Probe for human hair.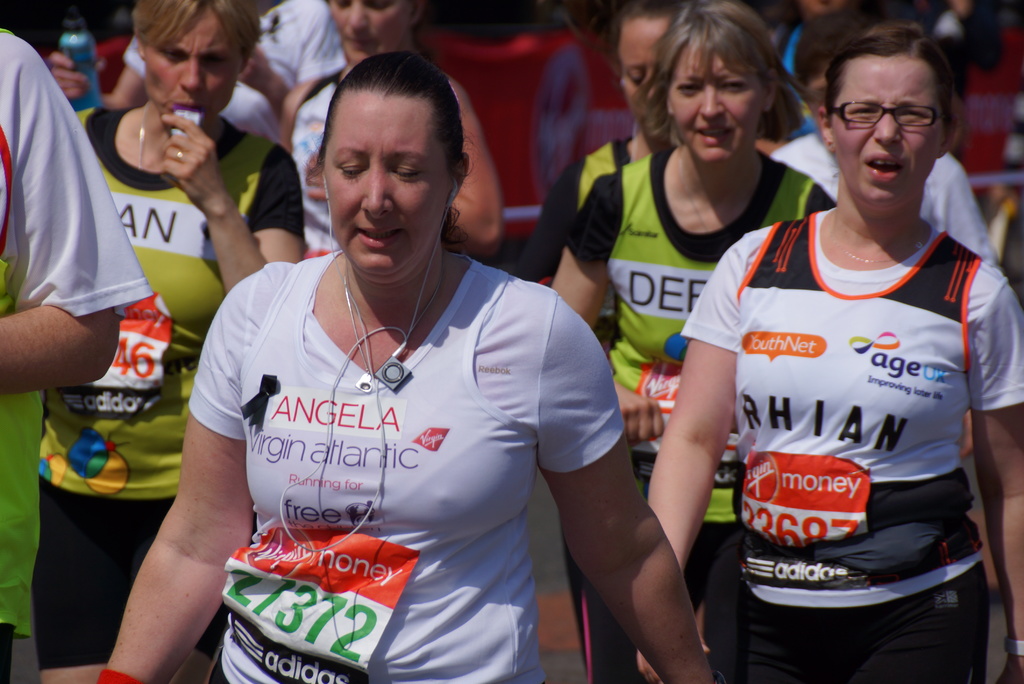
Probe result: 303:51:481:246.
